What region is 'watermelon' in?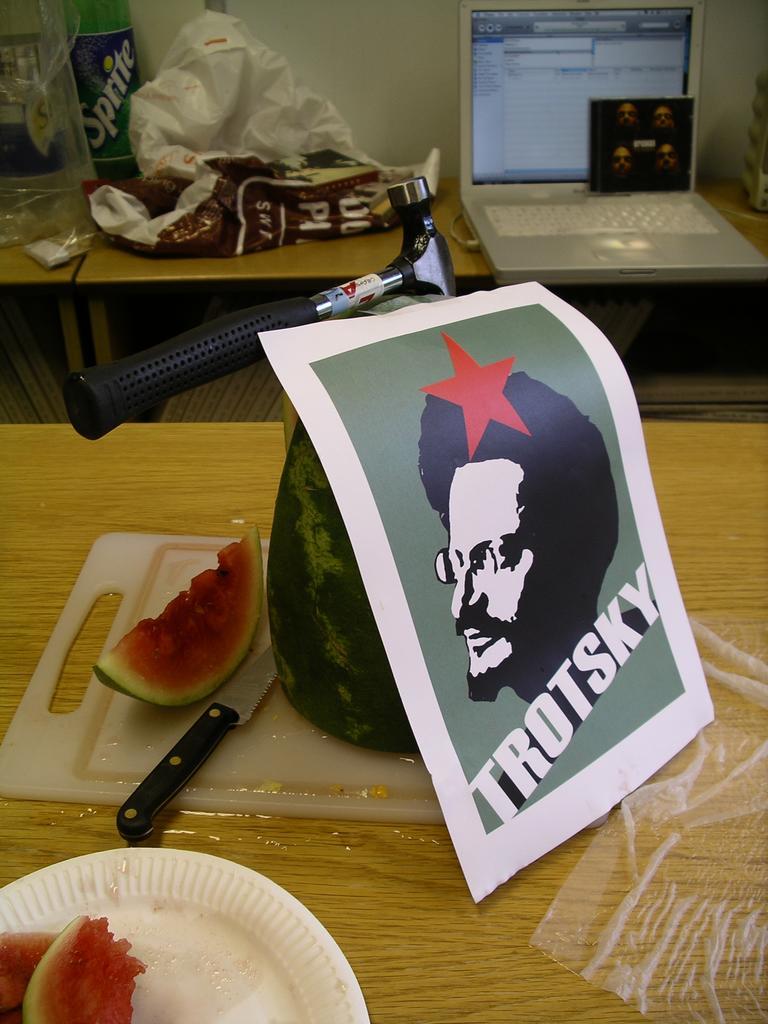
<bbox>269, 420, 414, 751</bbox>.
